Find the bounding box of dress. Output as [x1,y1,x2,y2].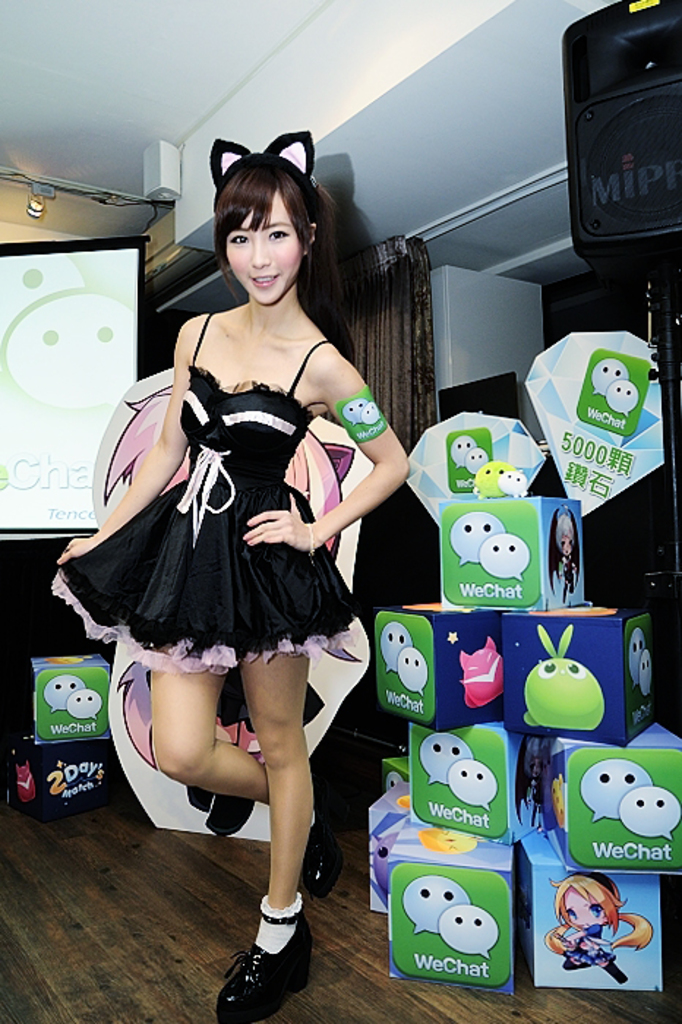
[50,312,359,677].
